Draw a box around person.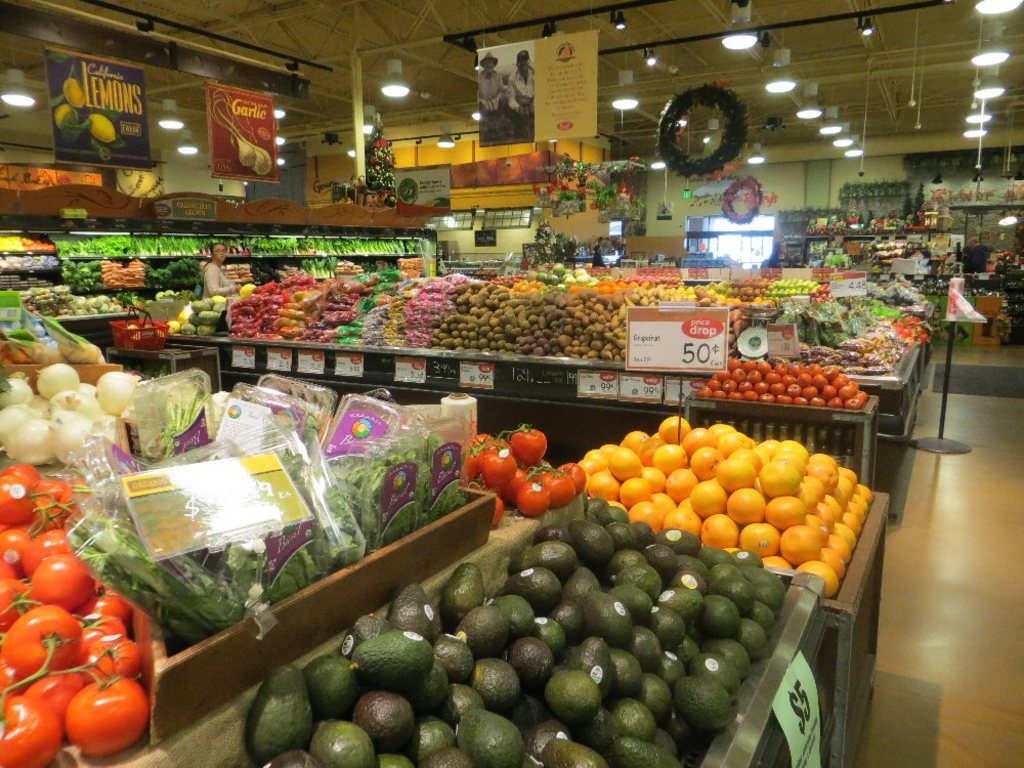
[480,42,513,111].
